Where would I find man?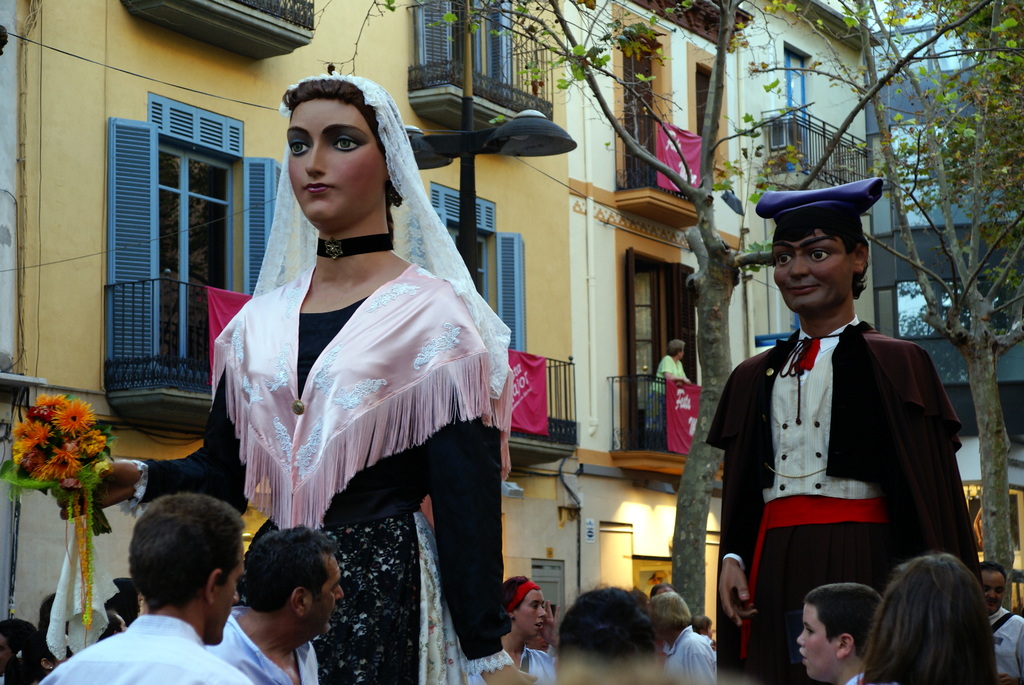
At 698 187 982 668.
